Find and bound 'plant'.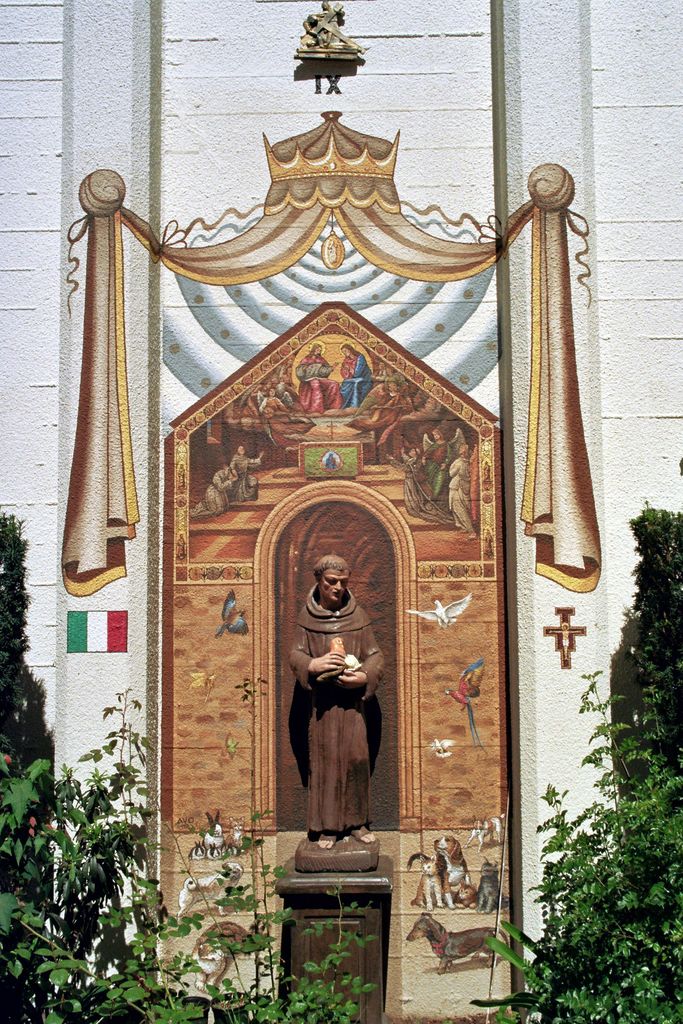
Bound: locate(498, 632, 682, 1023).
